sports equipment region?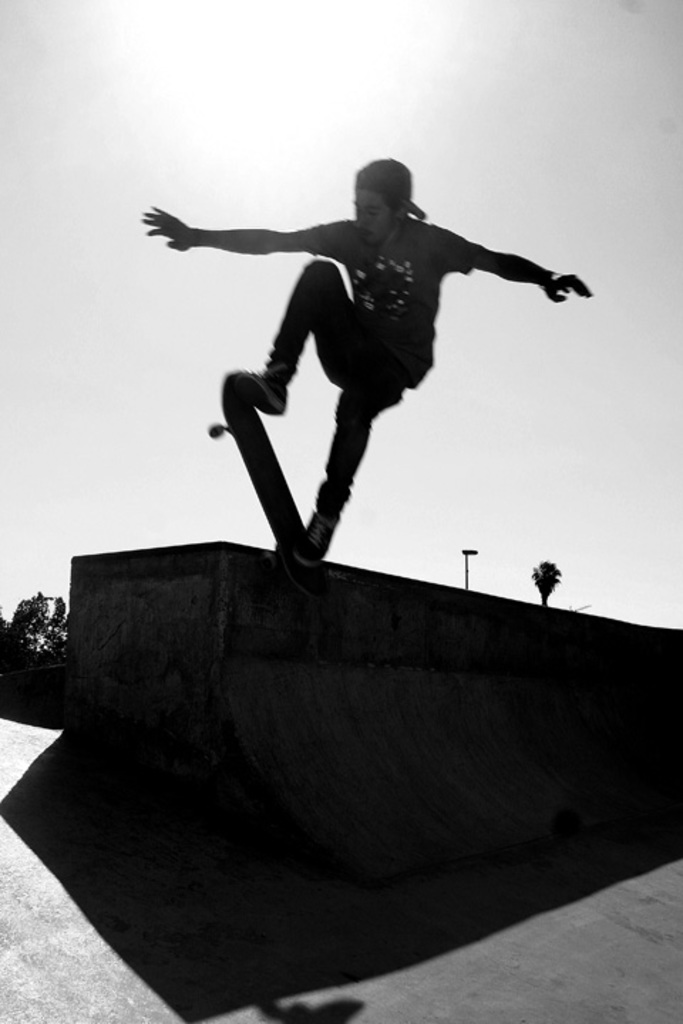
[left=205, top=367, right=312, bottom=556]
